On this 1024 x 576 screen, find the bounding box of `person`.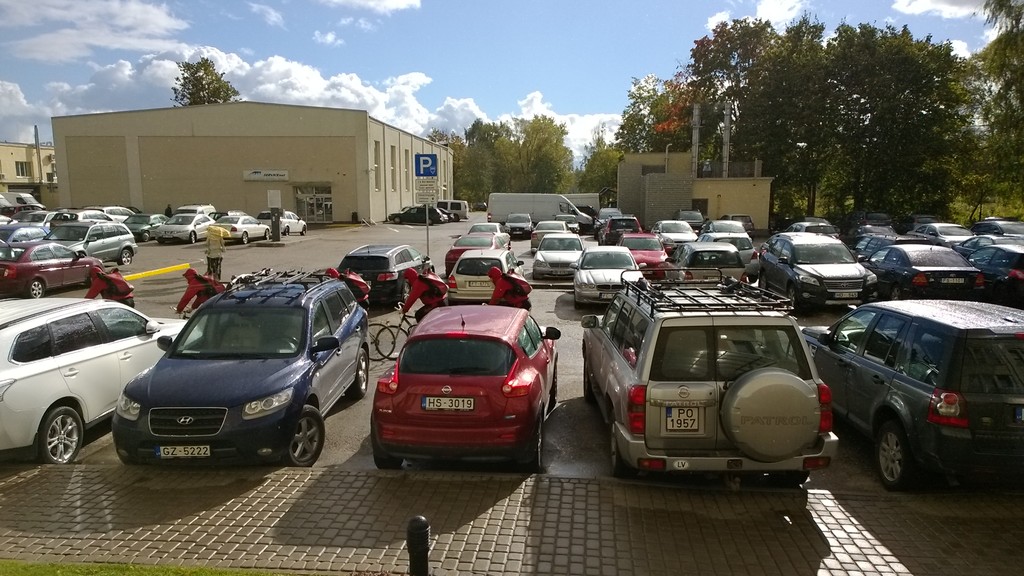
Bounding box: (left=161, top=202, right=172, bottom=217).
